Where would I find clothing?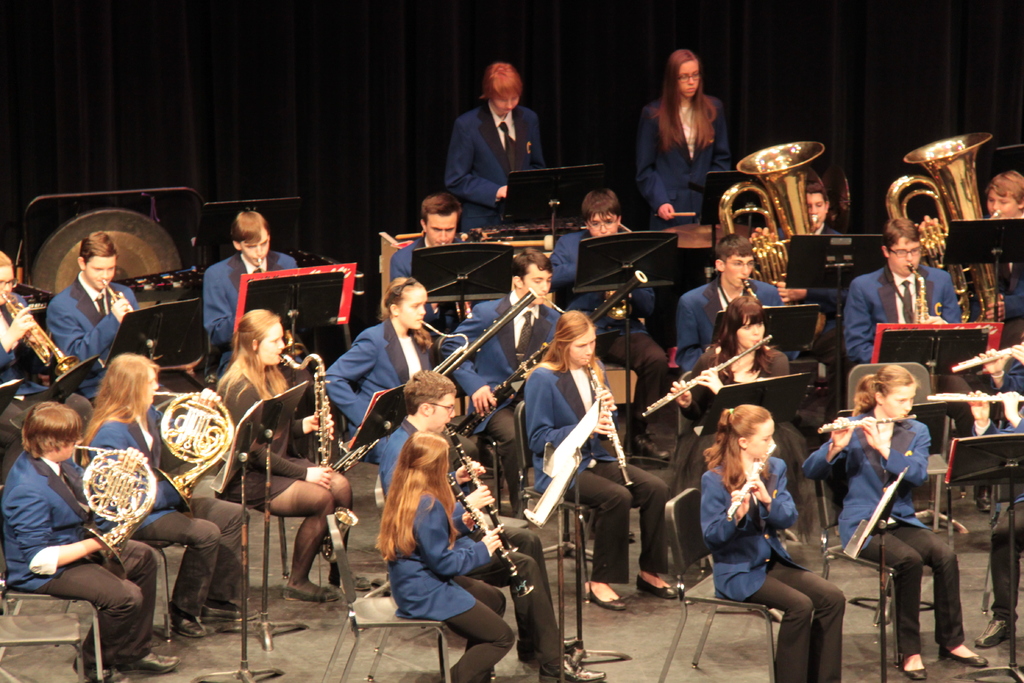
At x1=214, y1=365, x2=319, y2=509.
